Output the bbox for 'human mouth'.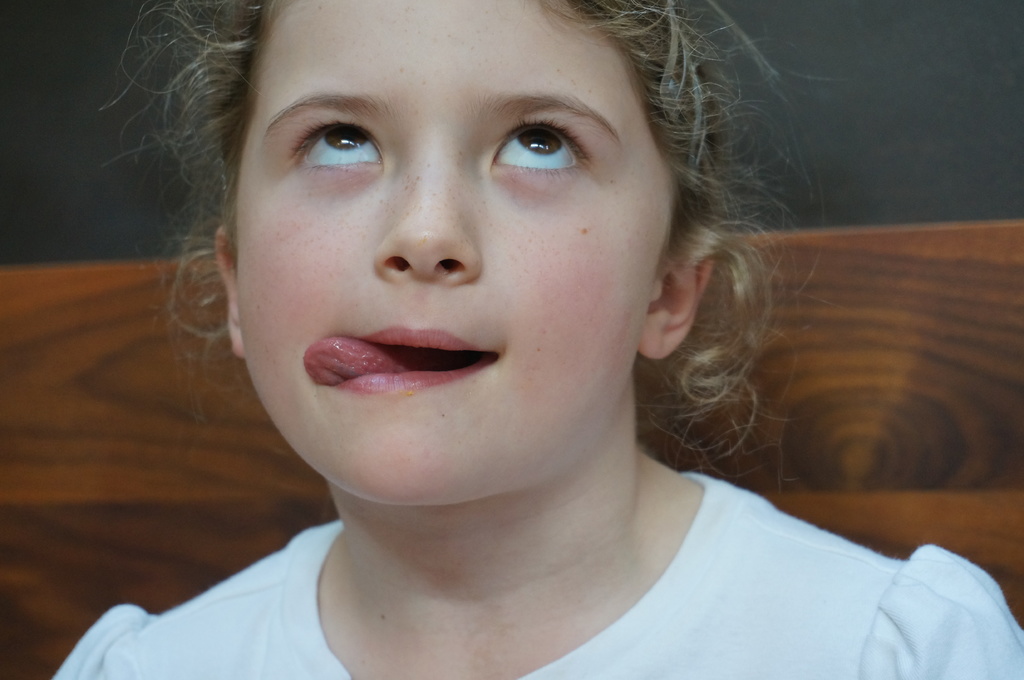
311:316:508:401.
